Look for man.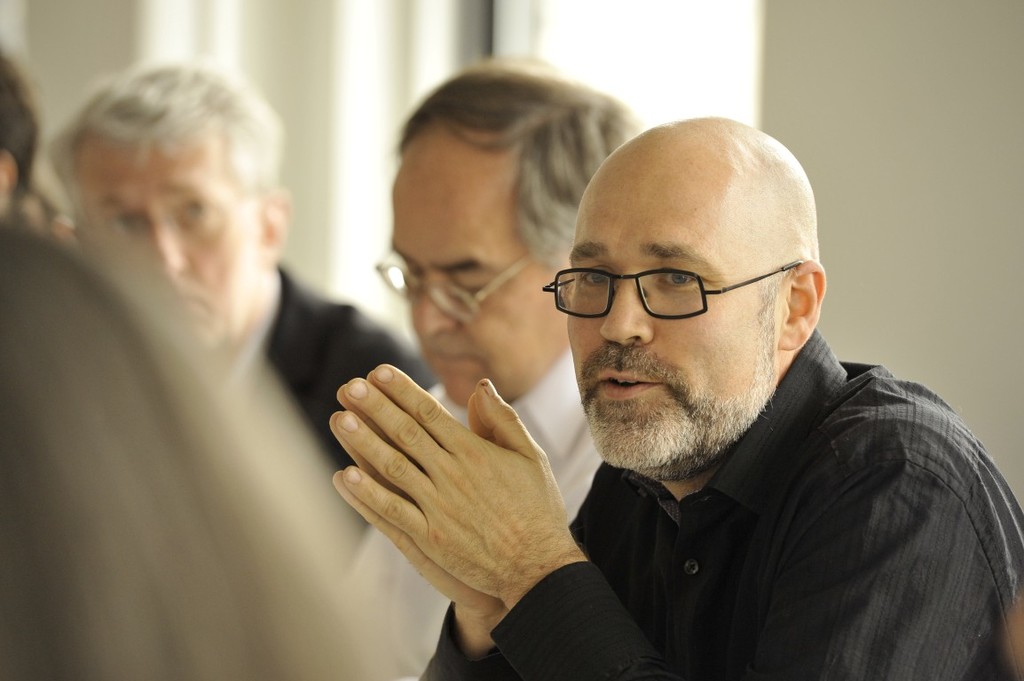
Found: bbox=(45, 66, 433, 508).
